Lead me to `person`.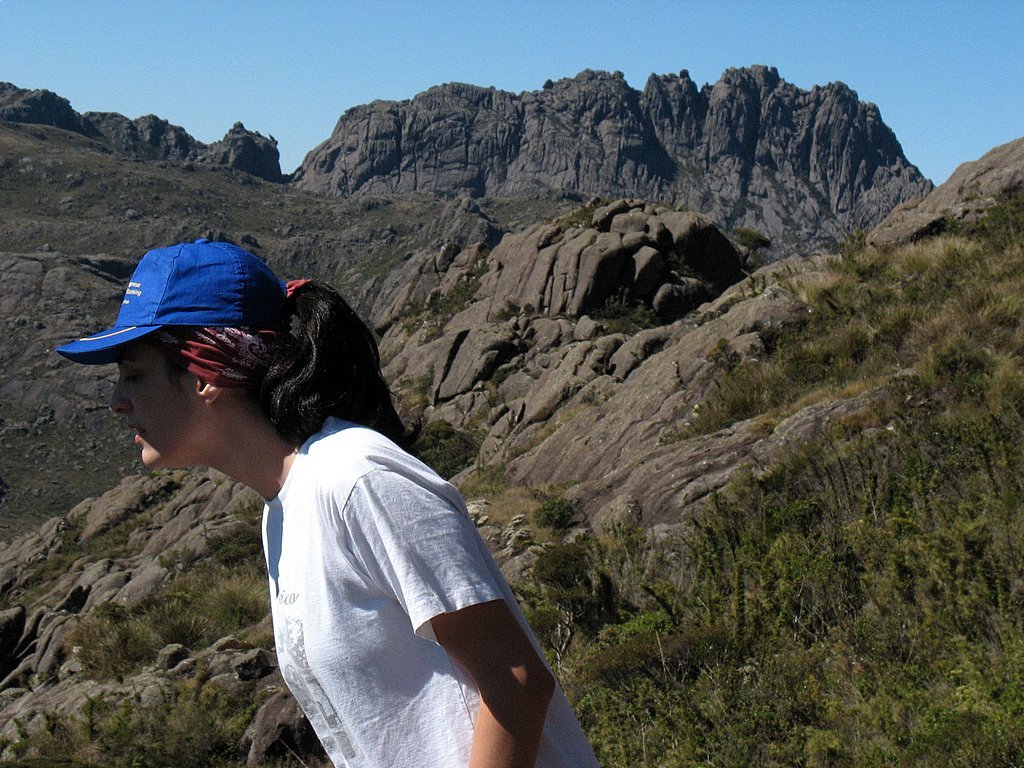
Lead to x1=56, y1=235, x2=607, y2=767.
